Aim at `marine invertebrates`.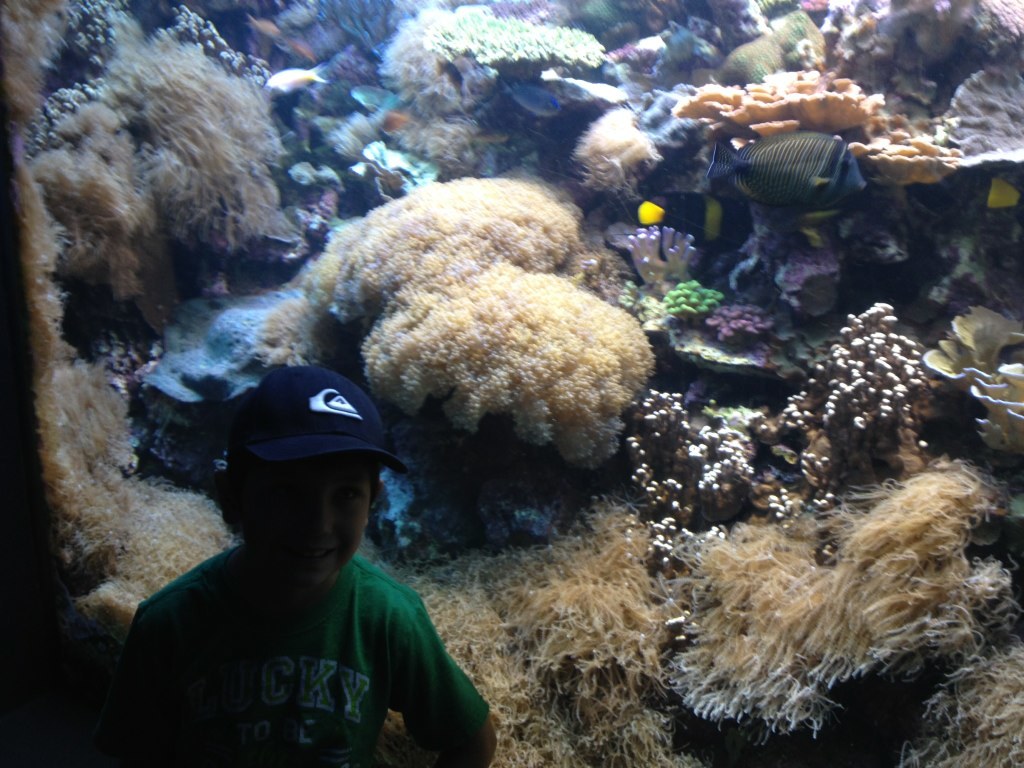
Aimed at BBox(849, 109, 967, 223).
